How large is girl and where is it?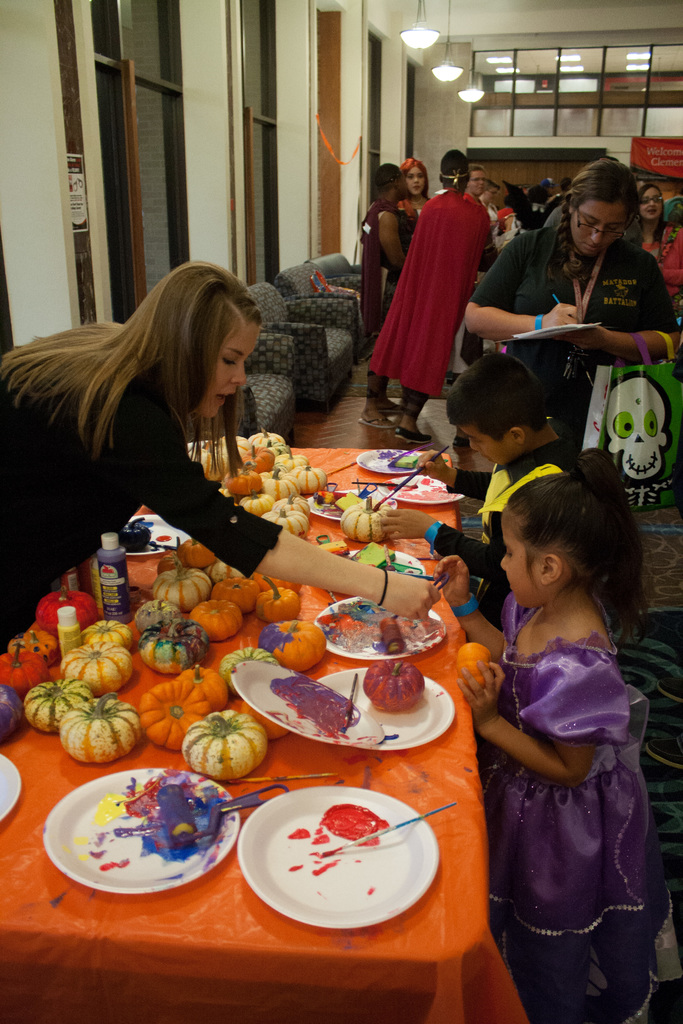
Bounding box: l=0, t=257, r=441, b=657.
